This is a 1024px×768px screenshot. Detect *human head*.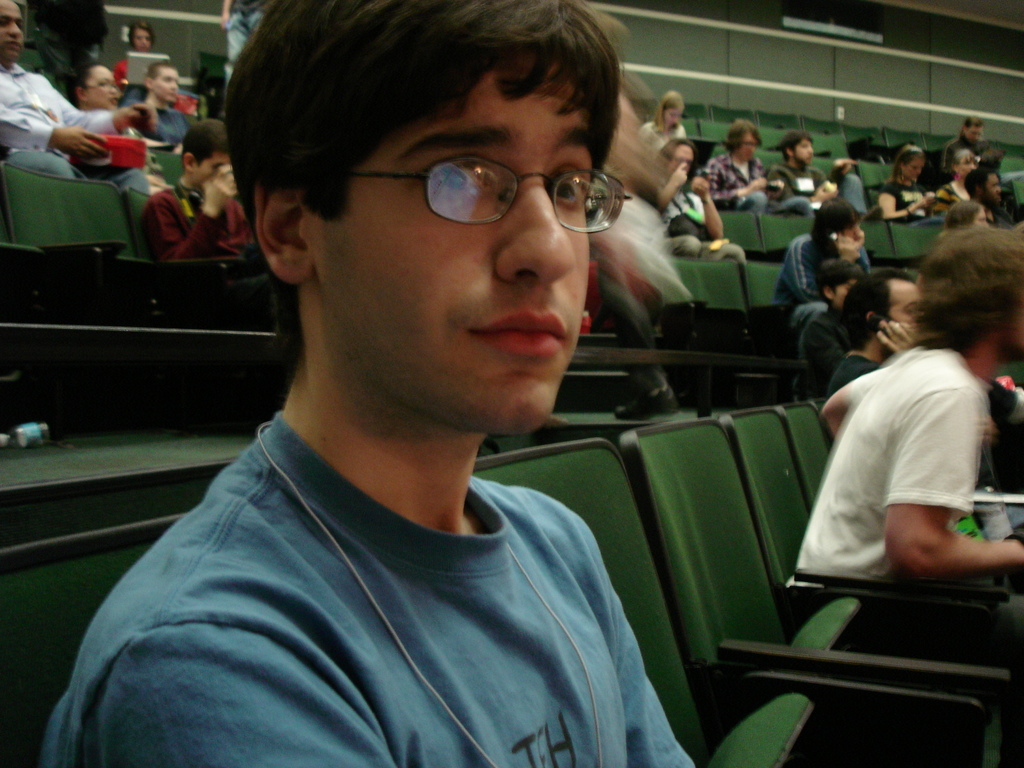
239/0/632/415.
